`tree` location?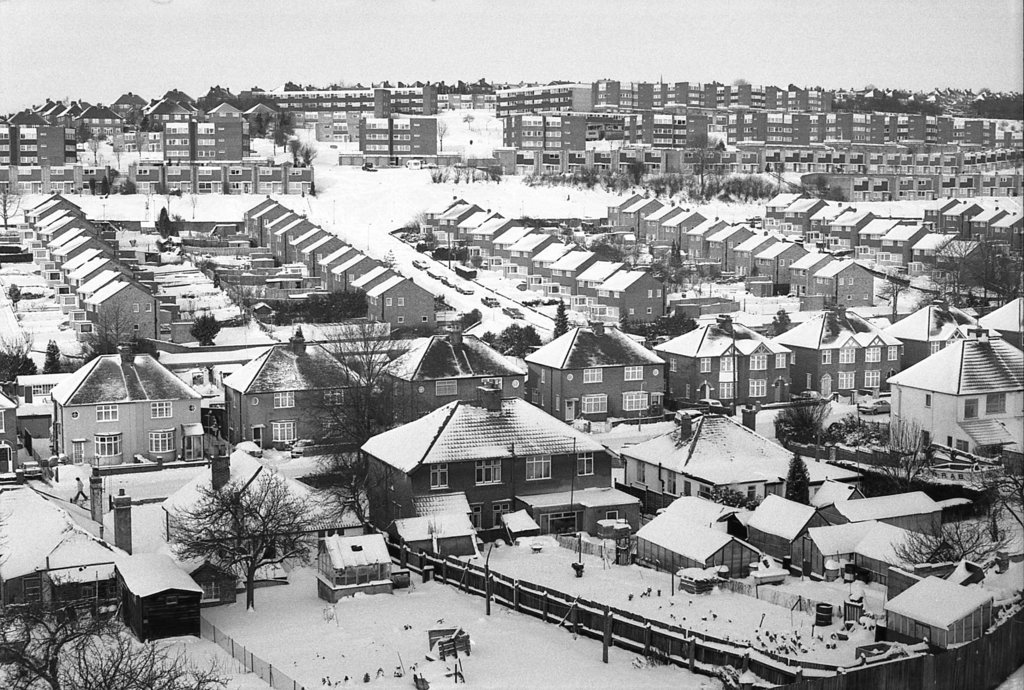
x1=888 y1=517 x2=1023 y2=570
